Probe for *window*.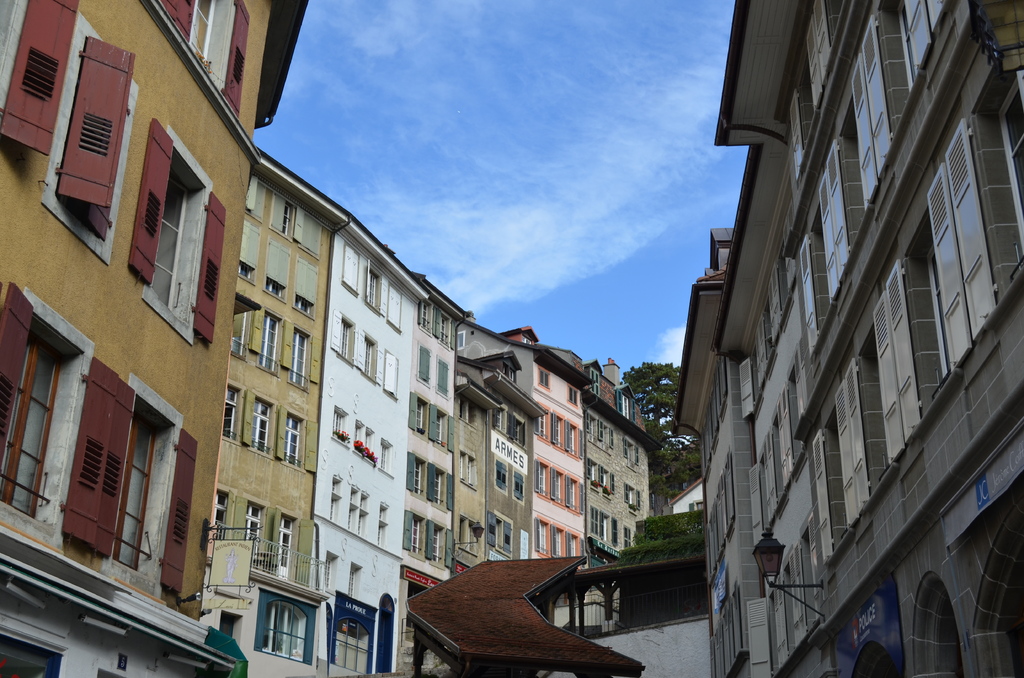
Probe result: crop(535, 451, 544, 500).
